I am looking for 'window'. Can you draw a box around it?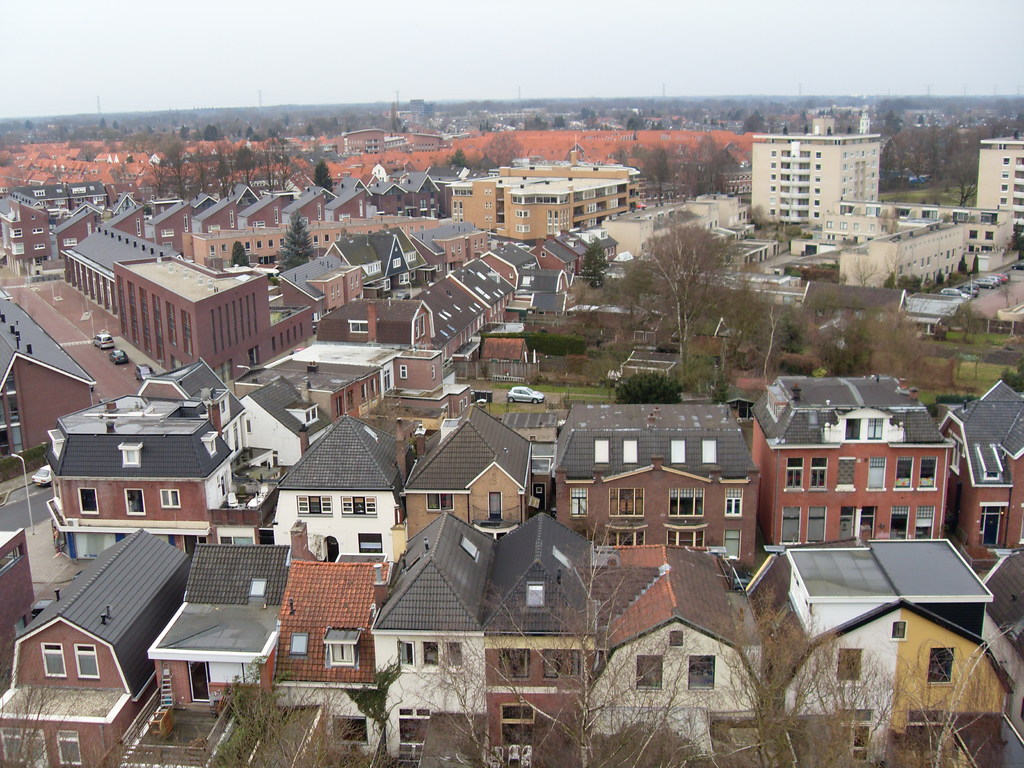
Sure, the bounding box is [x1=429, y1=492, x2=454, y2=512].
